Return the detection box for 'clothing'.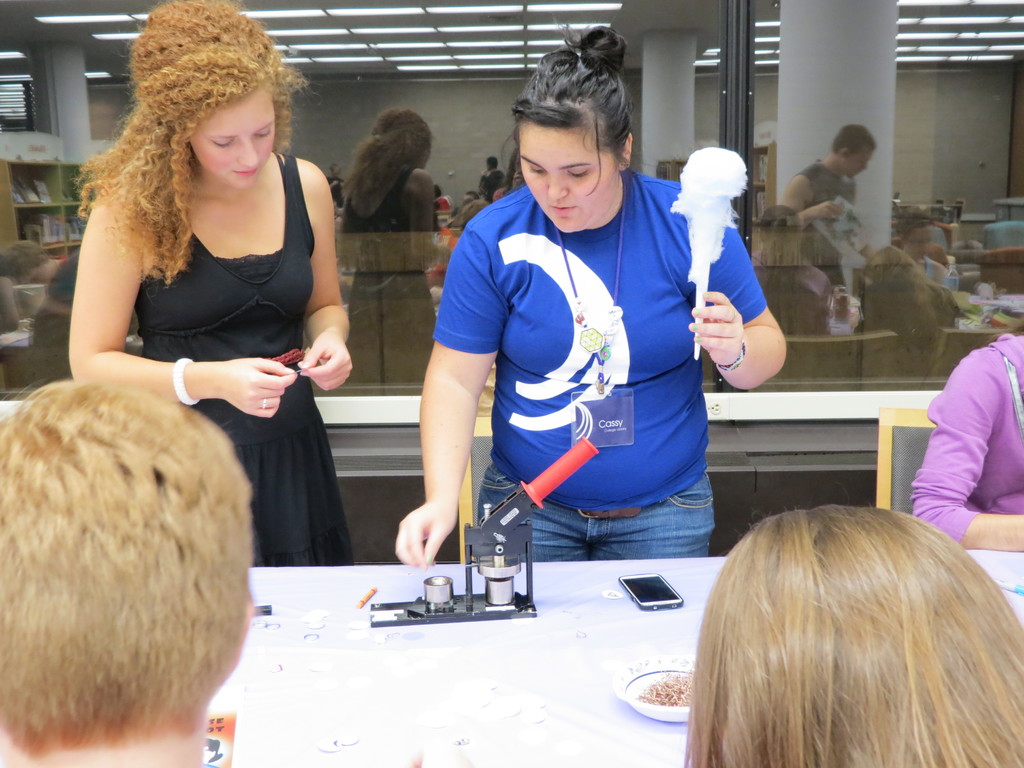
pyautogui.locateOnScreen(922, 255, 934, 280).
